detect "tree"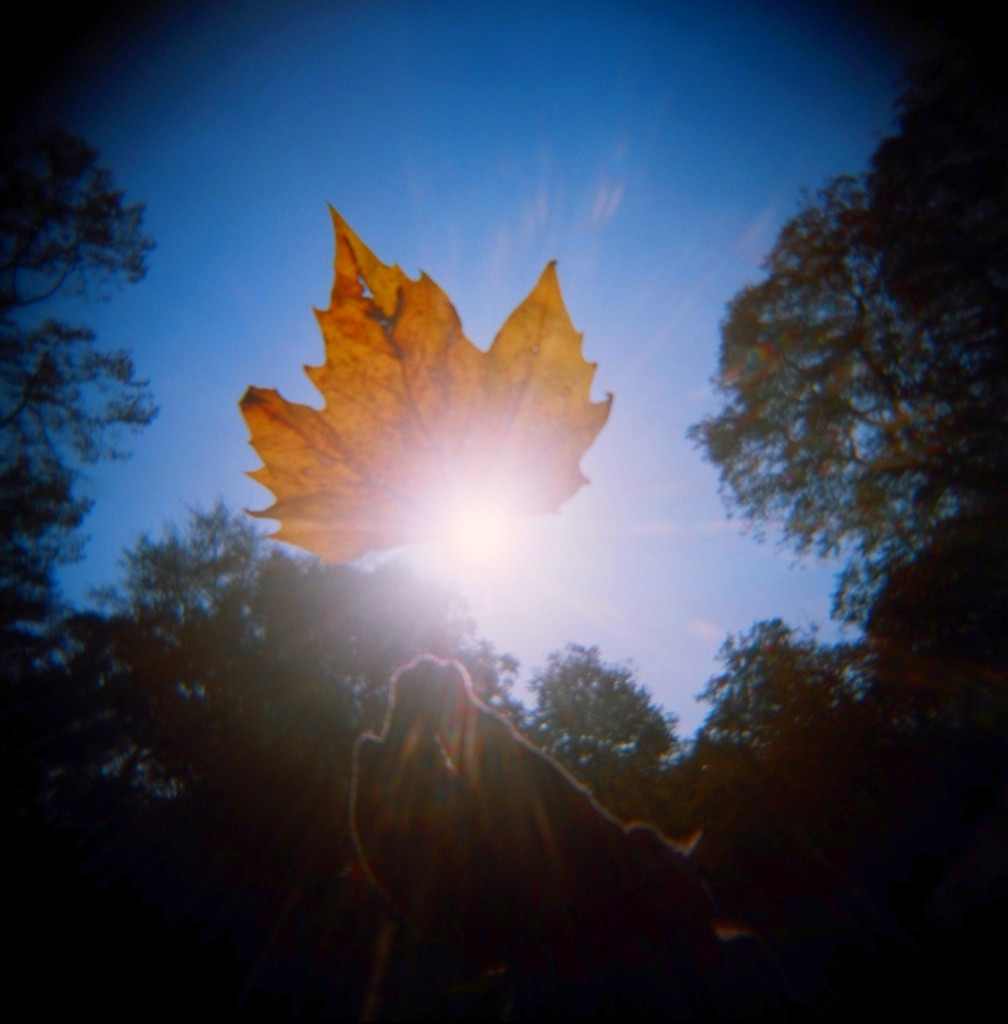
<region>0, 0, 1007, 1023</region>
